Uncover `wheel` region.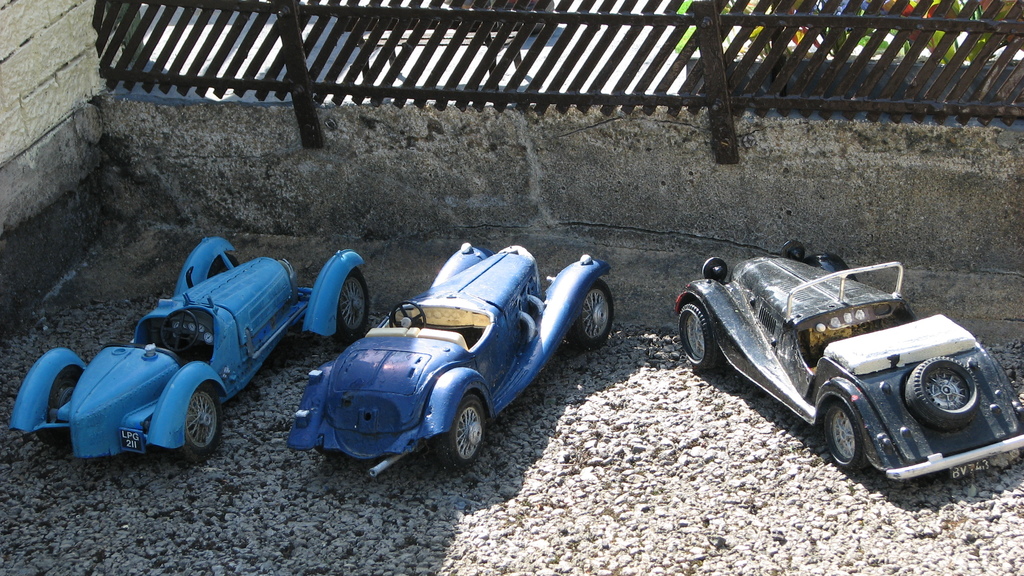
Uncovered: (left=172, top=390, right=216, bottom=465).
